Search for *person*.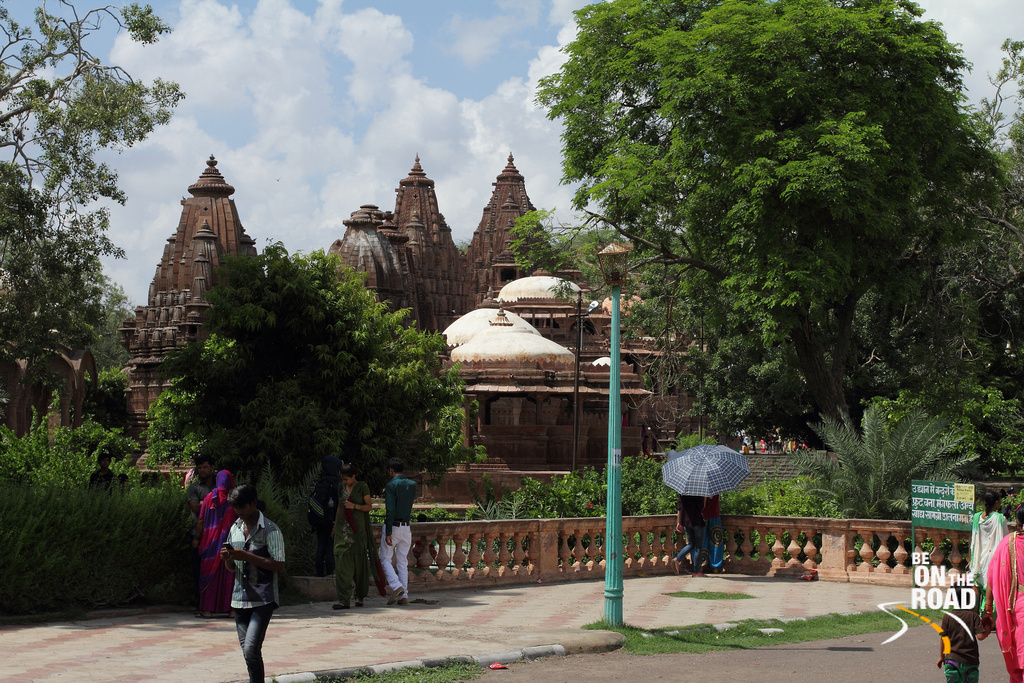
Found at 983:502:1023:682.
